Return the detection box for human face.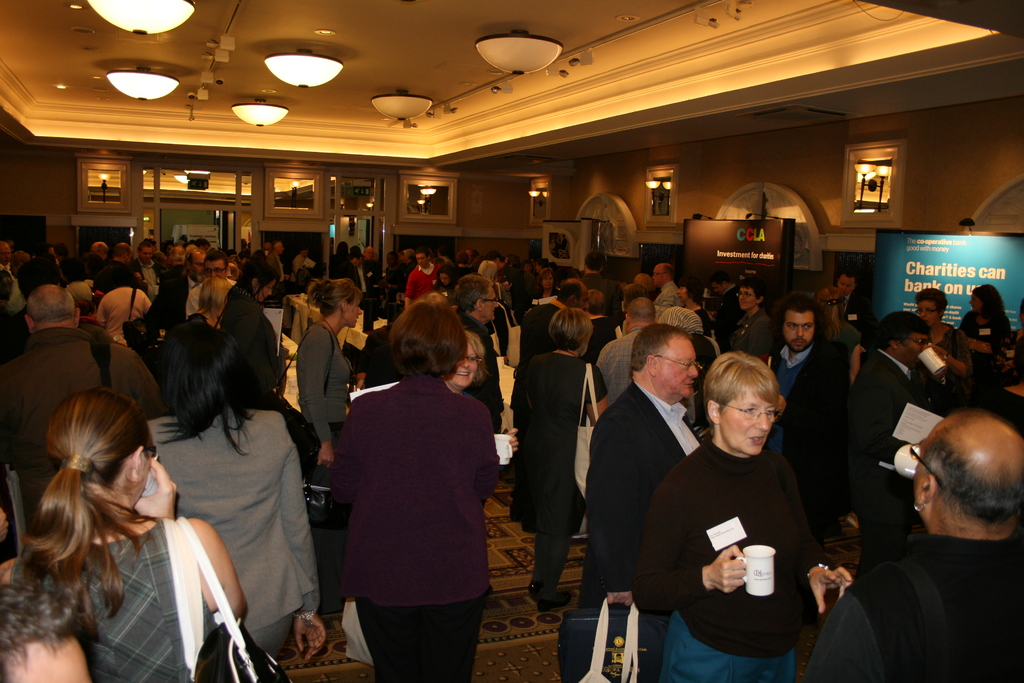
pyautogui.locateOnScreen(652, 336, 699, 399).
